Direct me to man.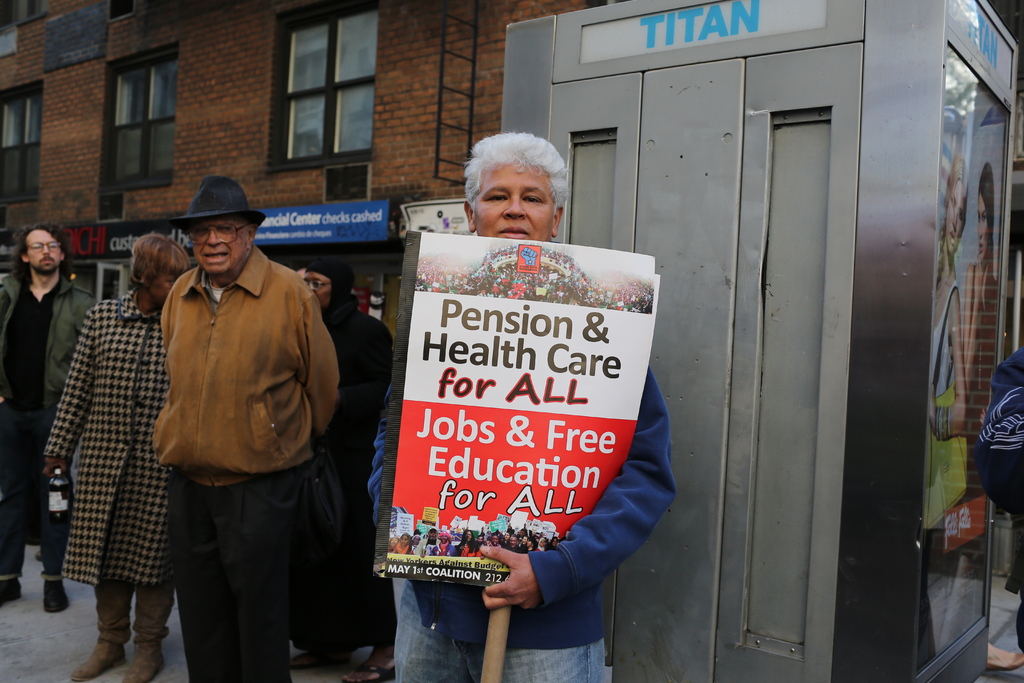
Direction: left=374, top=136, right=686, bottom=682.
